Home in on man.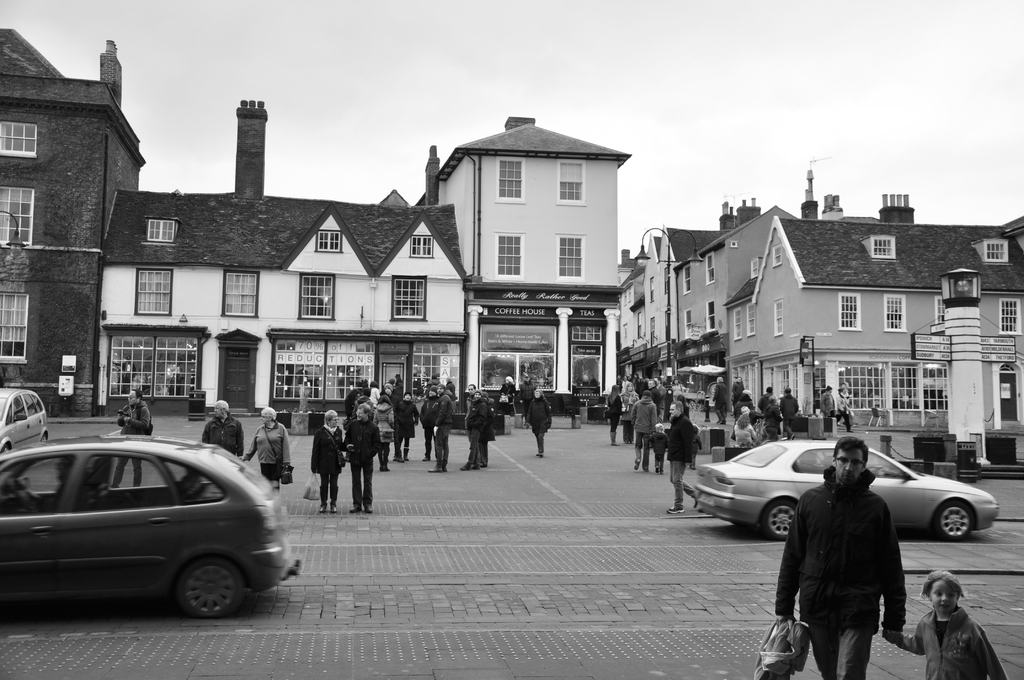
Homed in at [left=111, top=389, right=152, bottom=440].
